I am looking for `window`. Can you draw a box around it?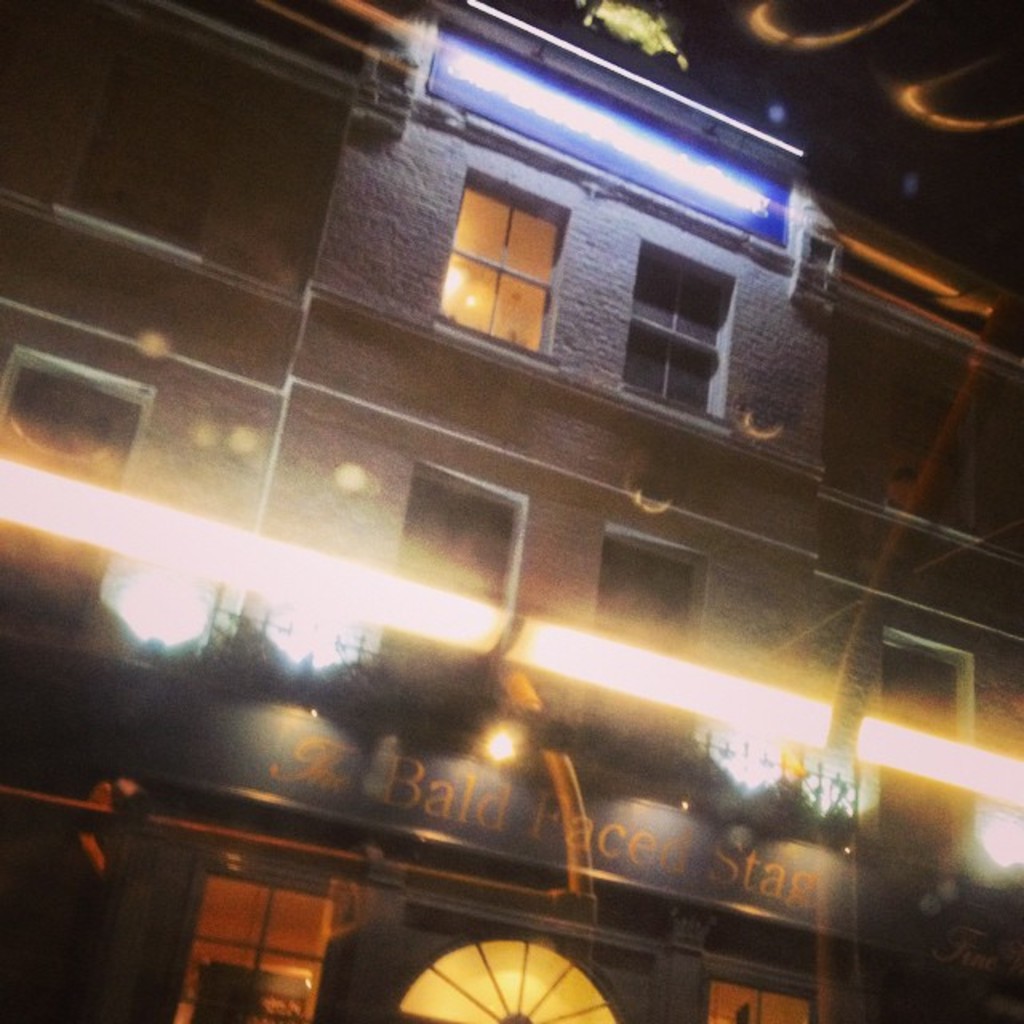
Sure, the bounding box is (x1=58, y1=34, x2=251, y2=280).
